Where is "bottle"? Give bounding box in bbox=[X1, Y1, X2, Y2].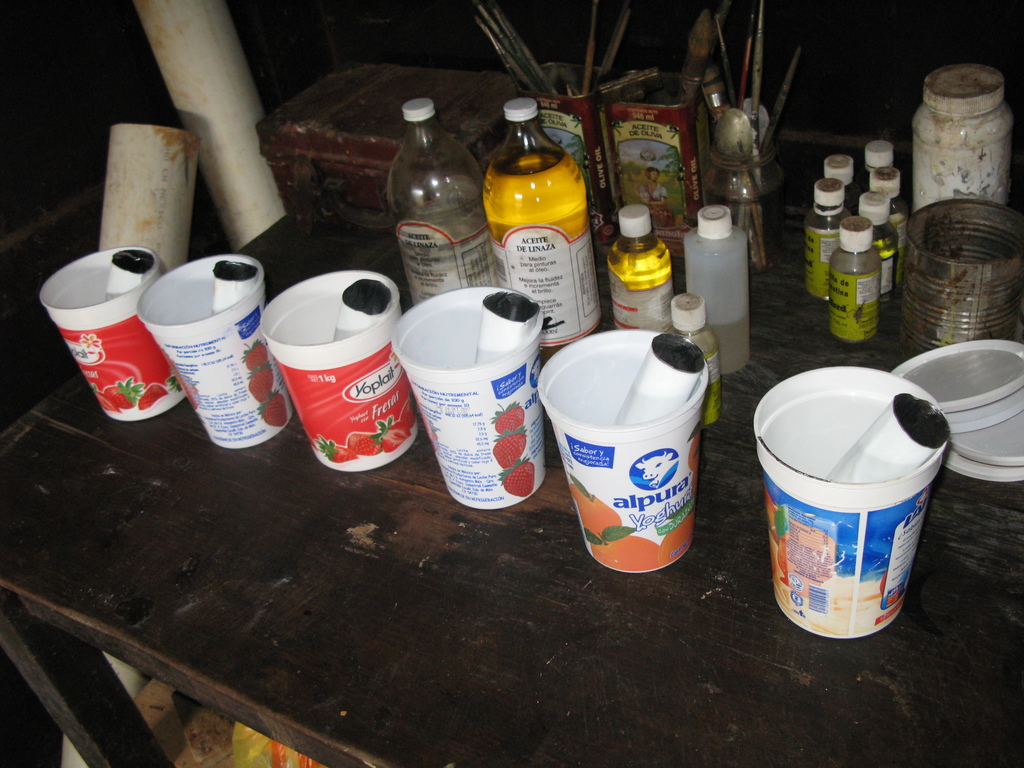
bbox=[670, 291, 723, 427].
